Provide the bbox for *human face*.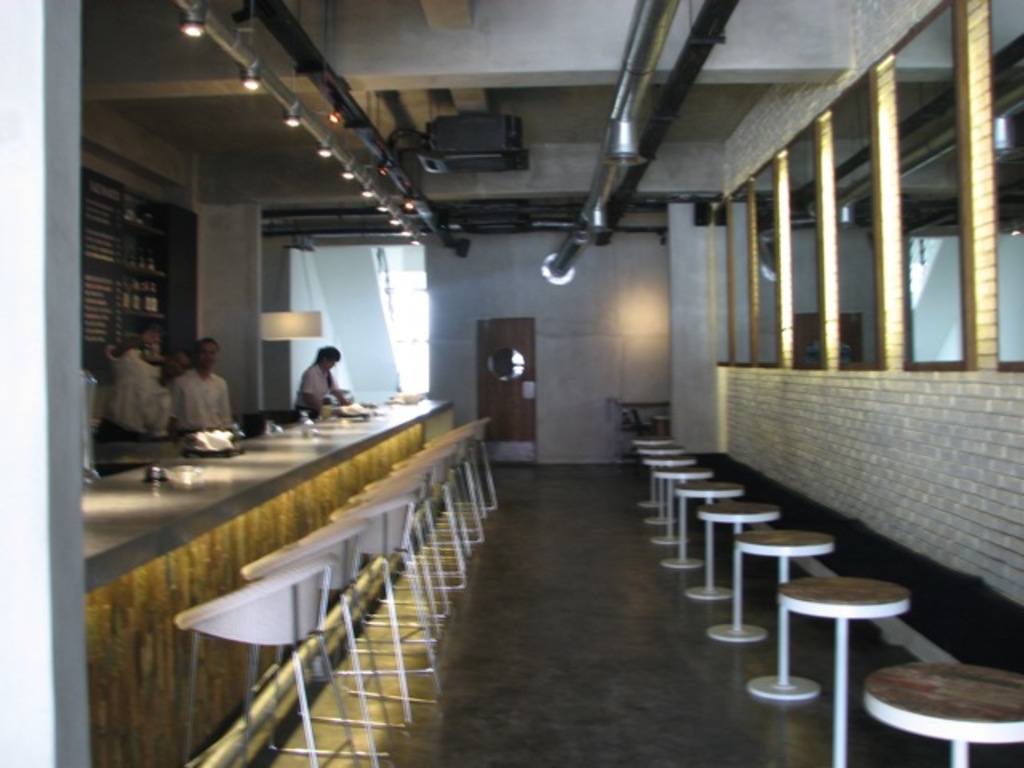
(left=205, top=347, right=214, bottom=371).
